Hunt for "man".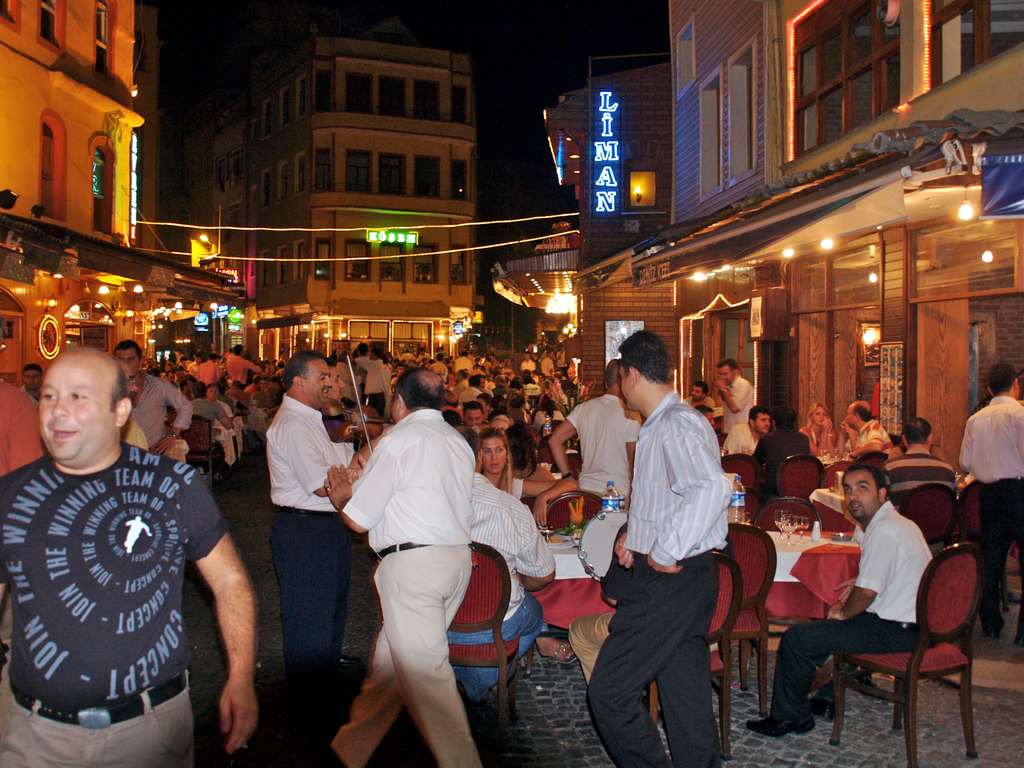
Hunted down at [308,375,493,767].
